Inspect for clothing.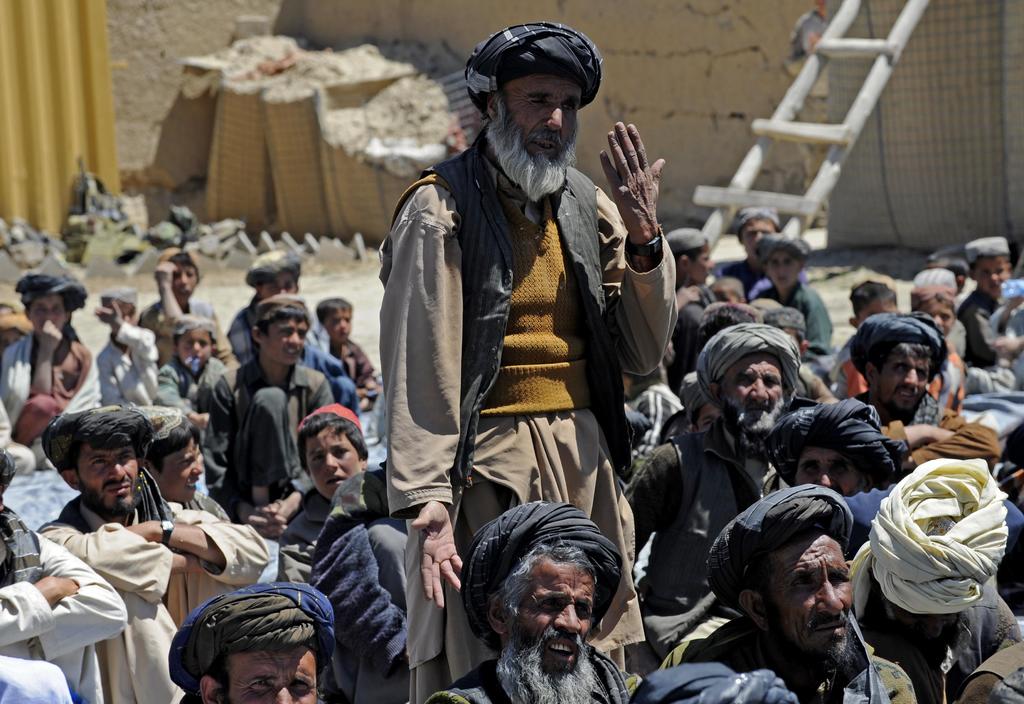
Inspection: 952, 234, 1019, 395.
